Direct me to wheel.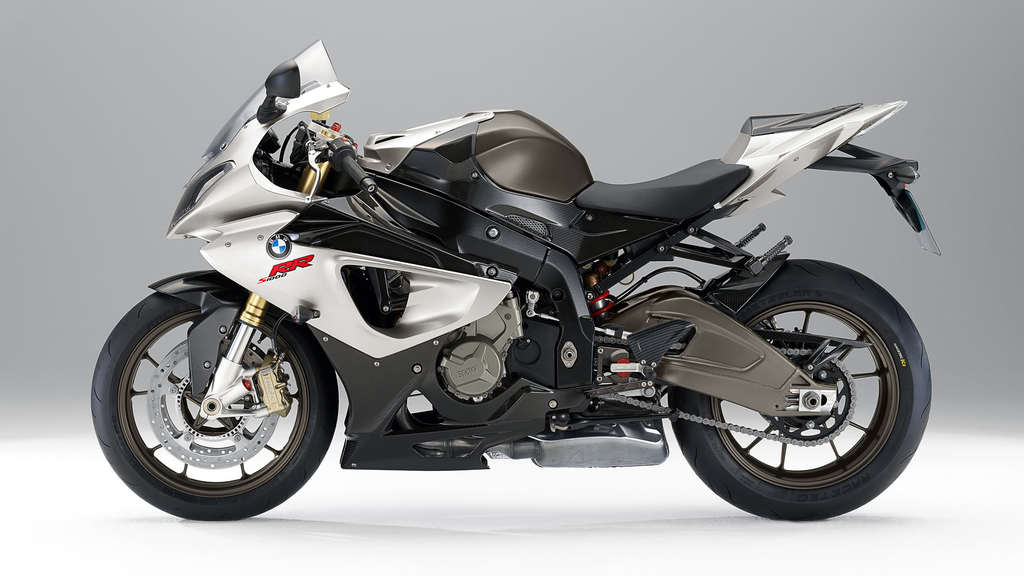
Direction: (94,291,357,508).
